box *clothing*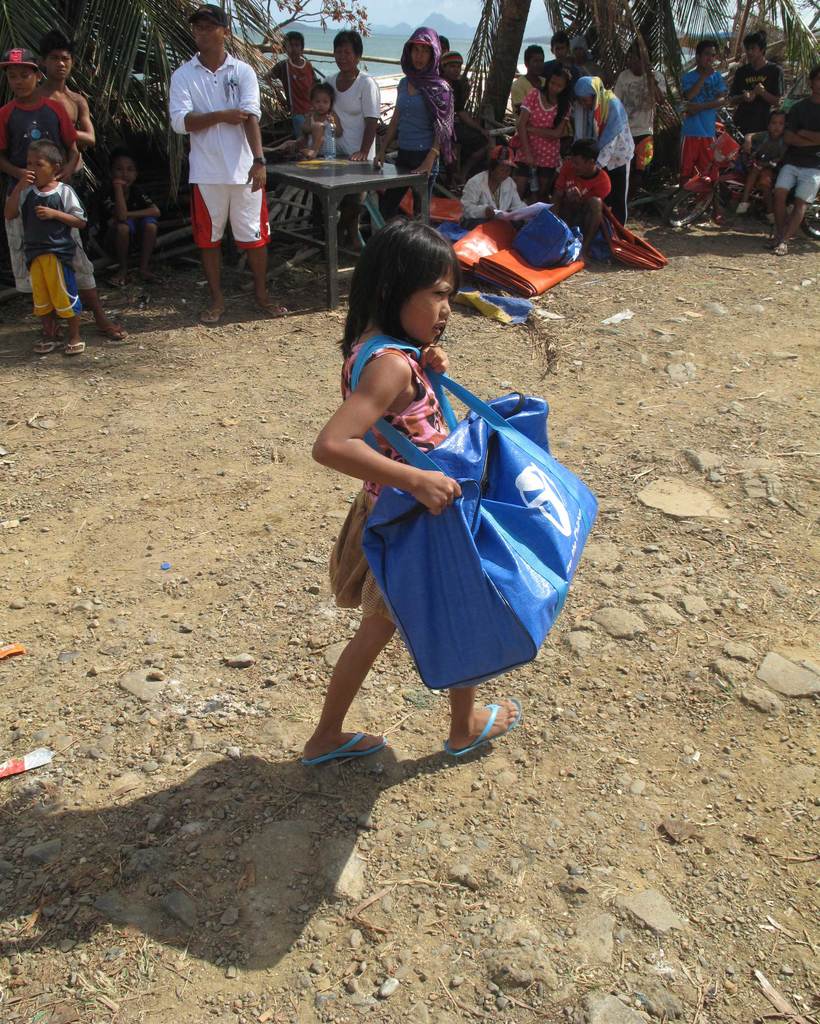
<region>310, 112, 337, 156</region>
